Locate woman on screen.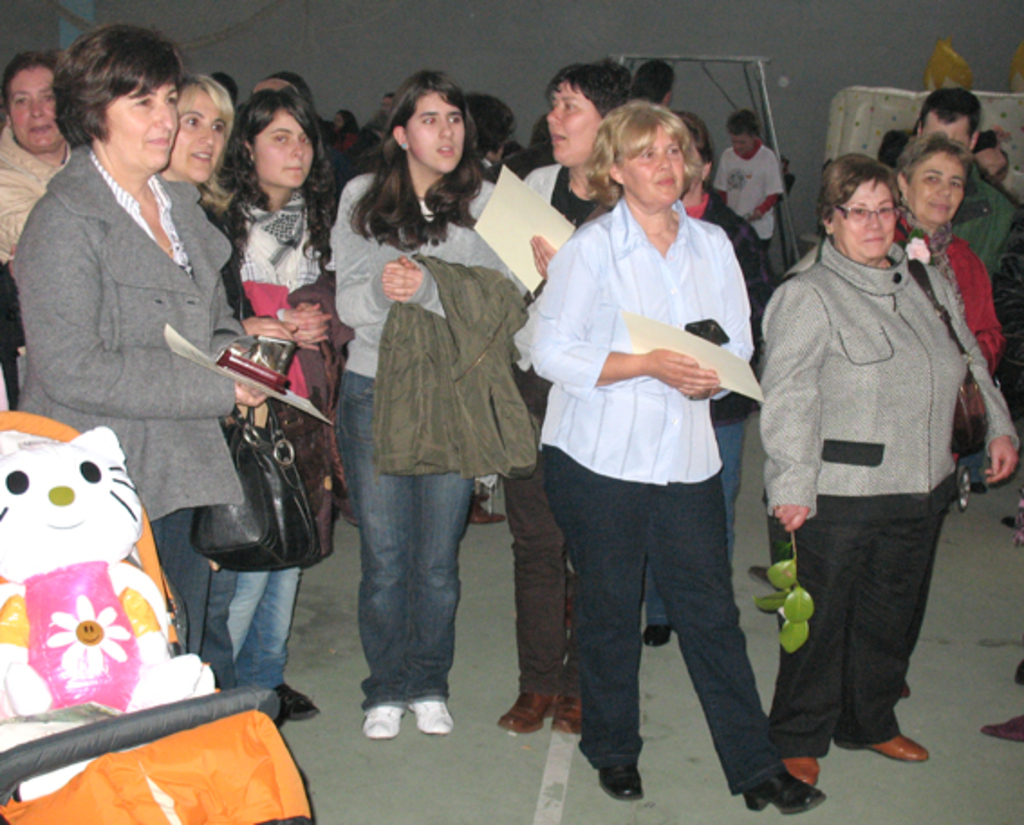
On screen at [left=491, top=63, right=657, bottom=740].
